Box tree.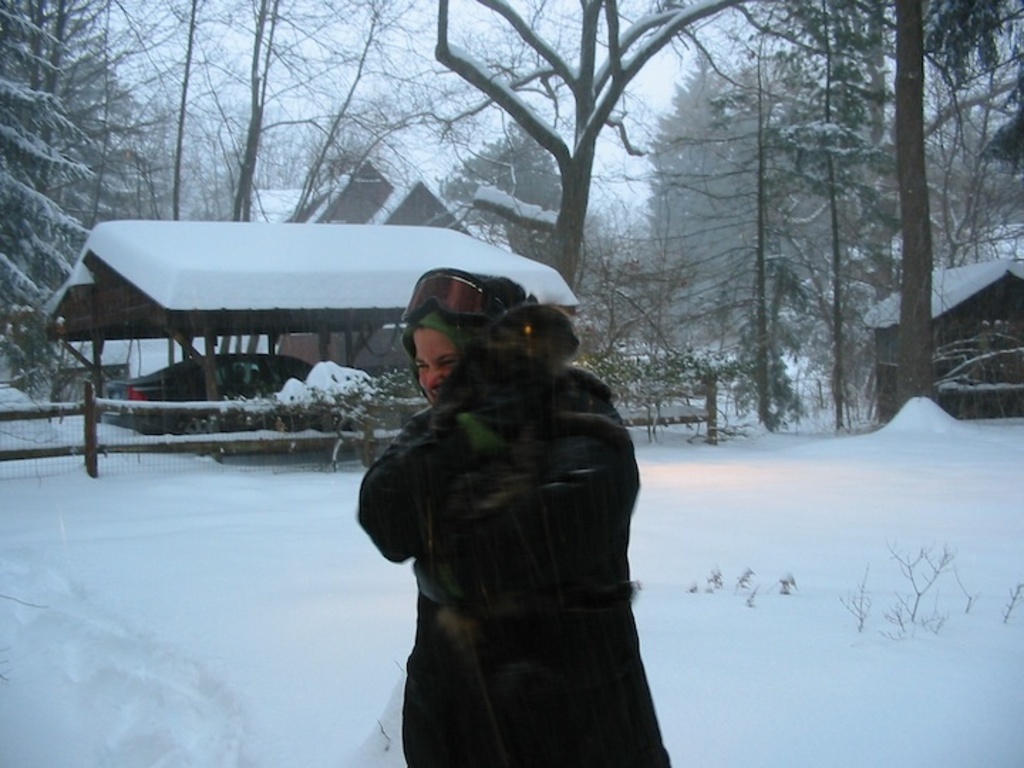
bbox(629, 0, 828, 441).
